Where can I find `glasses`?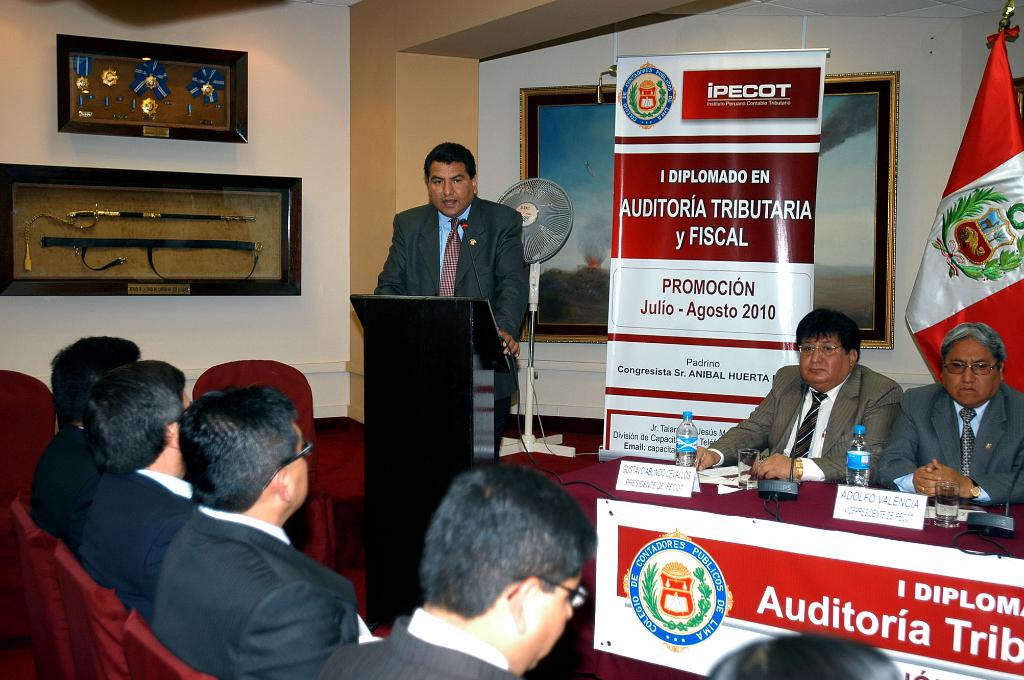
You can find it at 943 361 999 377.
